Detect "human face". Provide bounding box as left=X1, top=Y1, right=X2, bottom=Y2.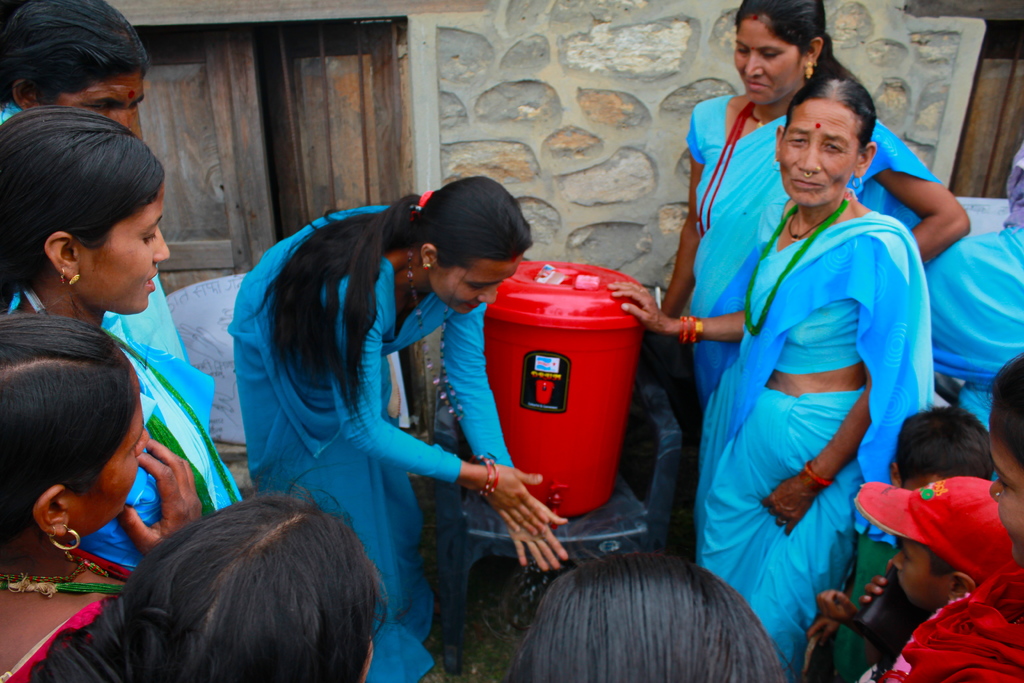
left=65, top=366, right=150, bottom=535.
